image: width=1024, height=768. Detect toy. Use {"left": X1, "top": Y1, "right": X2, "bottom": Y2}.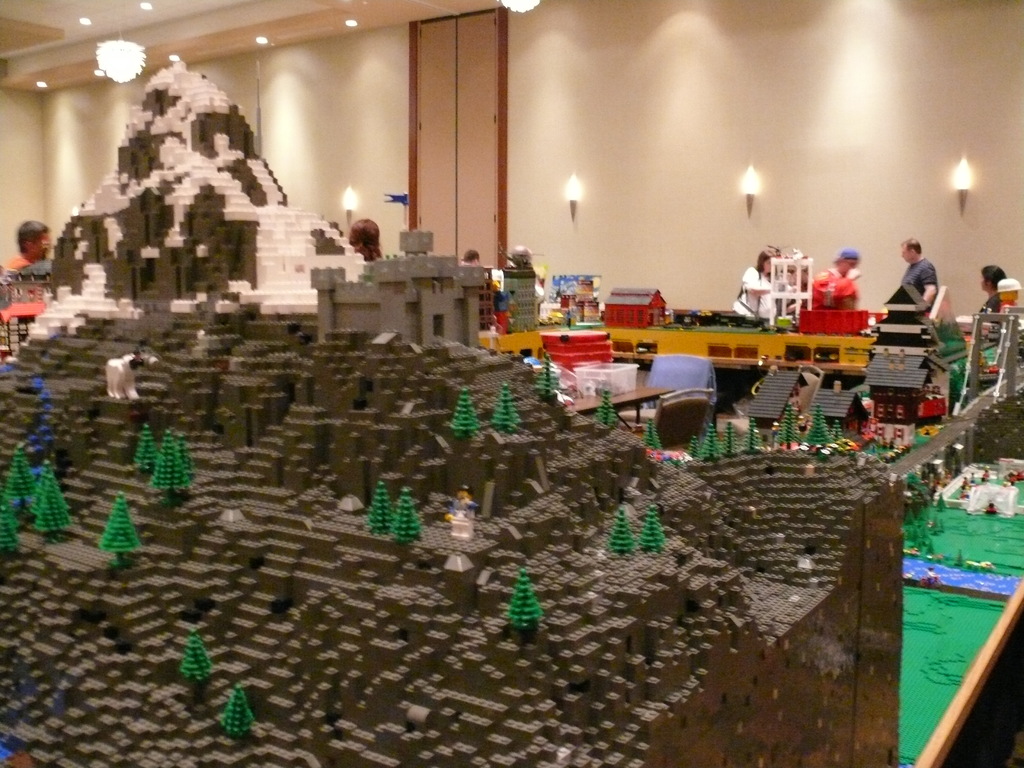
{"left": 829, "top": 420, "right": 838, "bottom": 440}.
